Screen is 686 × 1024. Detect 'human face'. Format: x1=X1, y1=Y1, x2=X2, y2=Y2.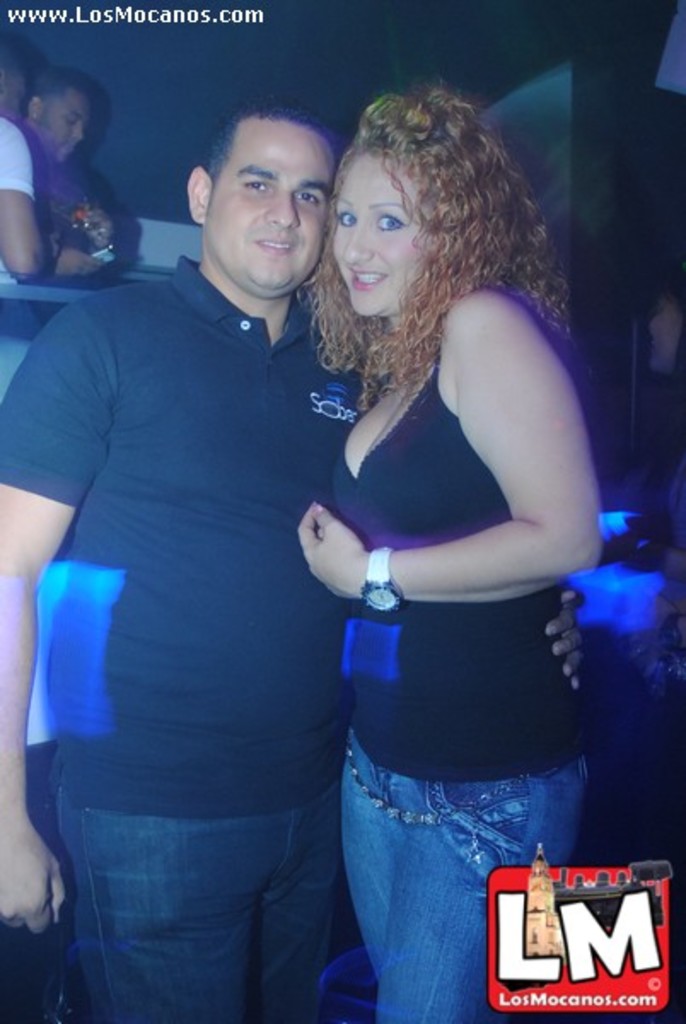
x1=43, y1=94, x2=85, y2=166.
